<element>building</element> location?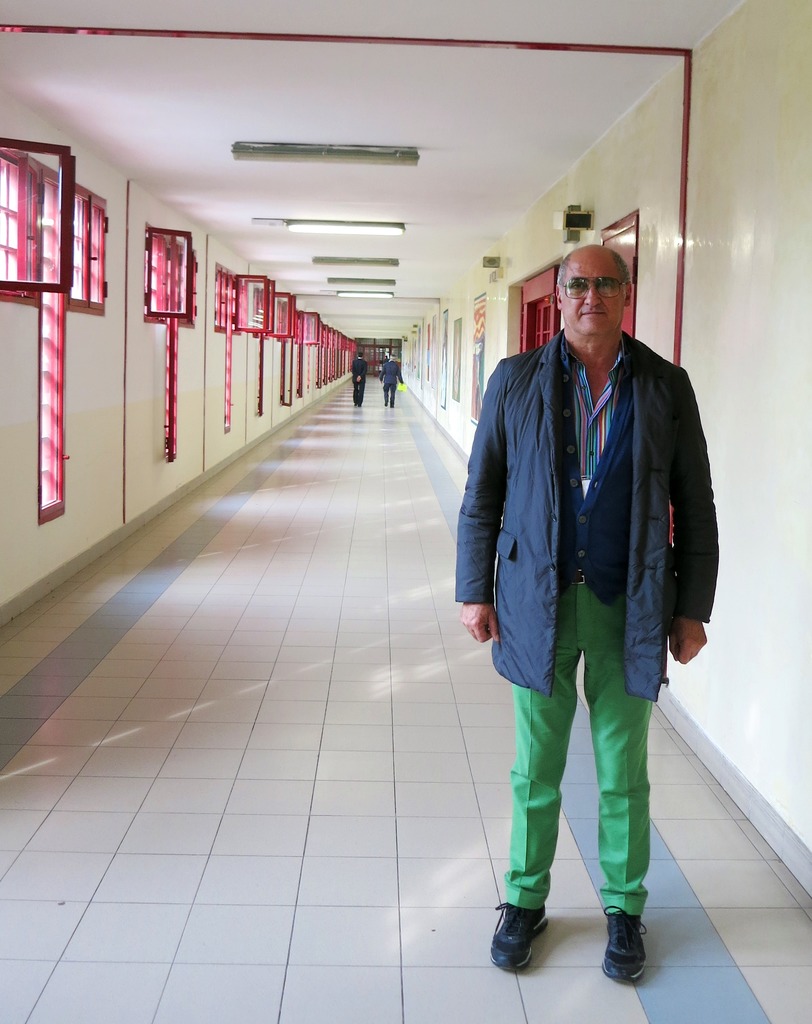
[4, 0, 811, 1023]
